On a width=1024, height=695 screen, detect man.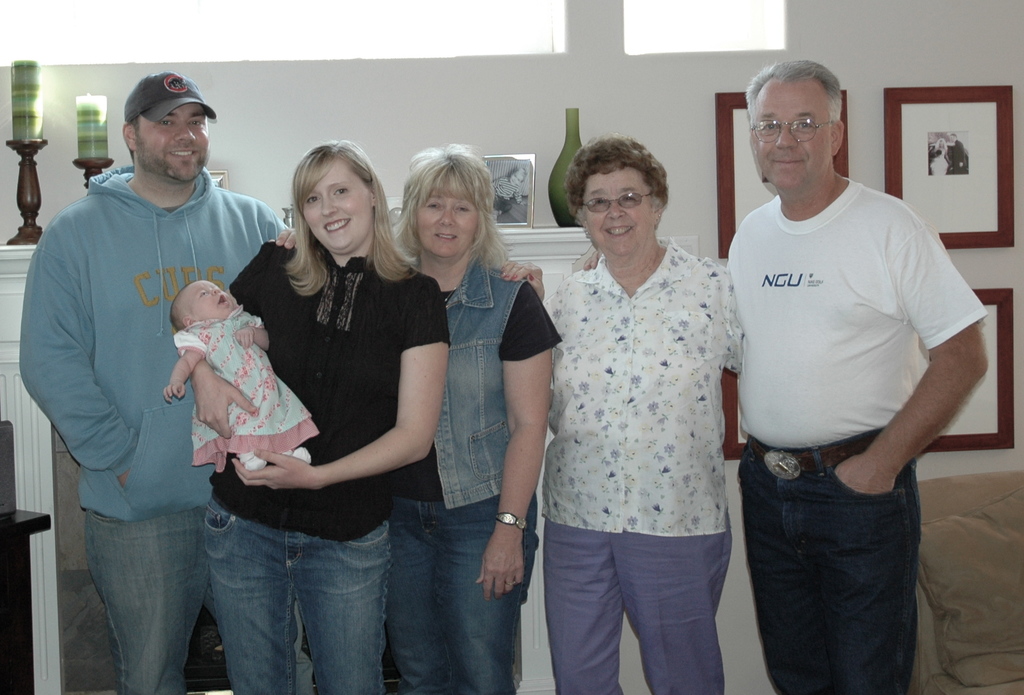
select_region(16, 69, 301, 694).
